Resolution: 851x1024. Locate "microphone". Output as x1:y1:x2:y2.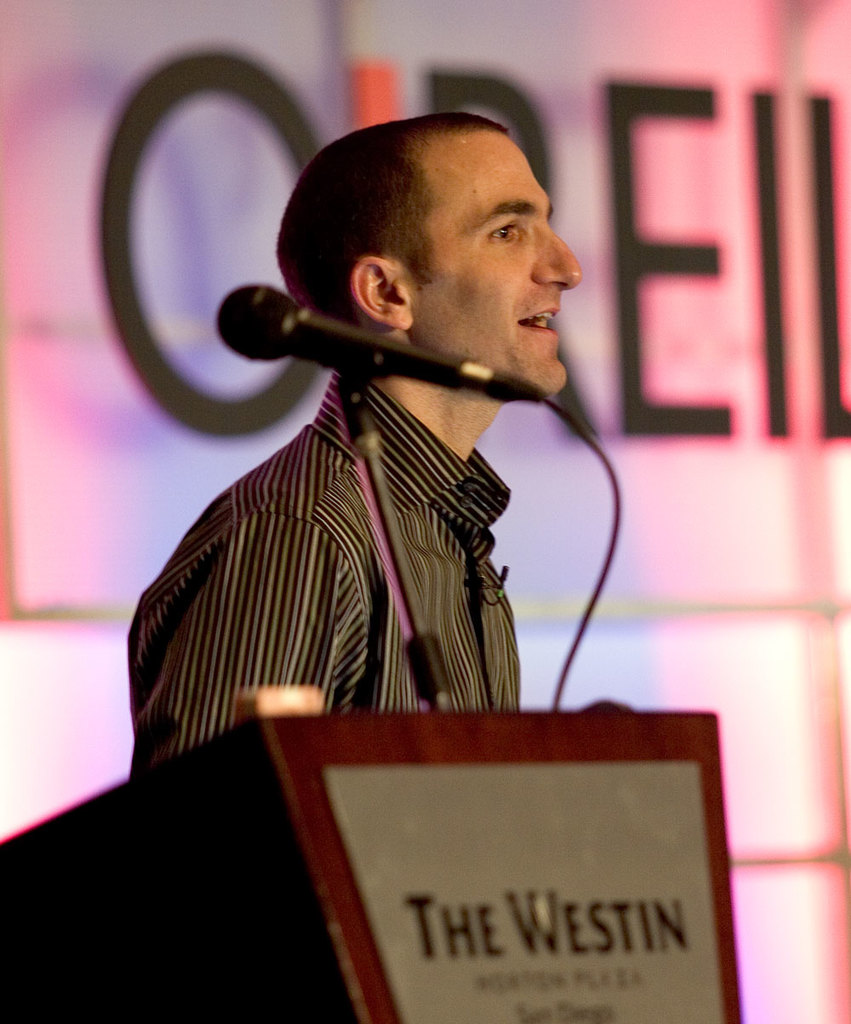
204:279:566:427.
